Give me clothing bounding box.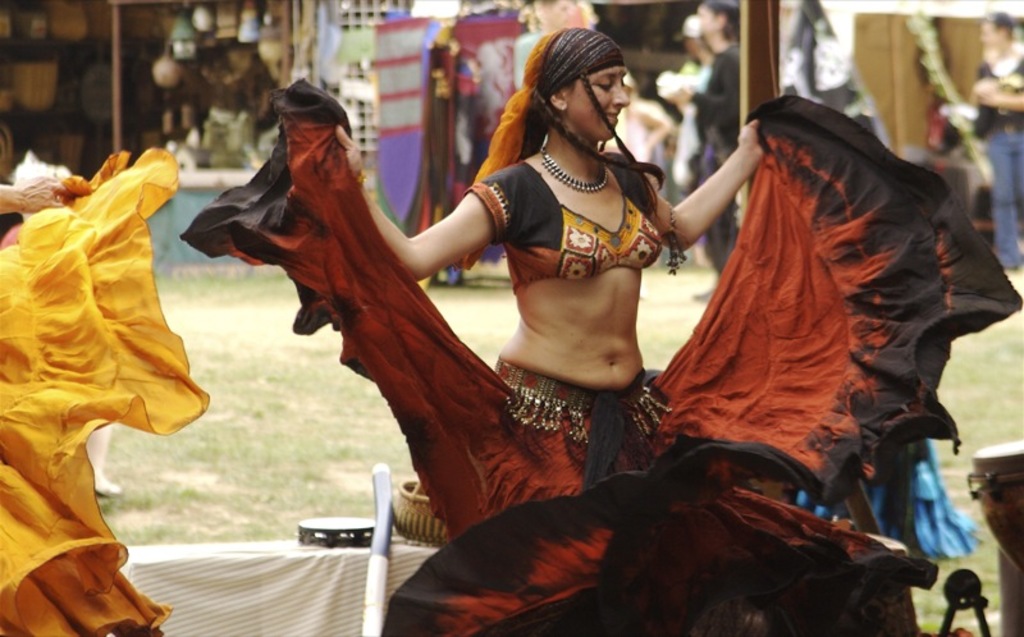
[0,145,218,636].
